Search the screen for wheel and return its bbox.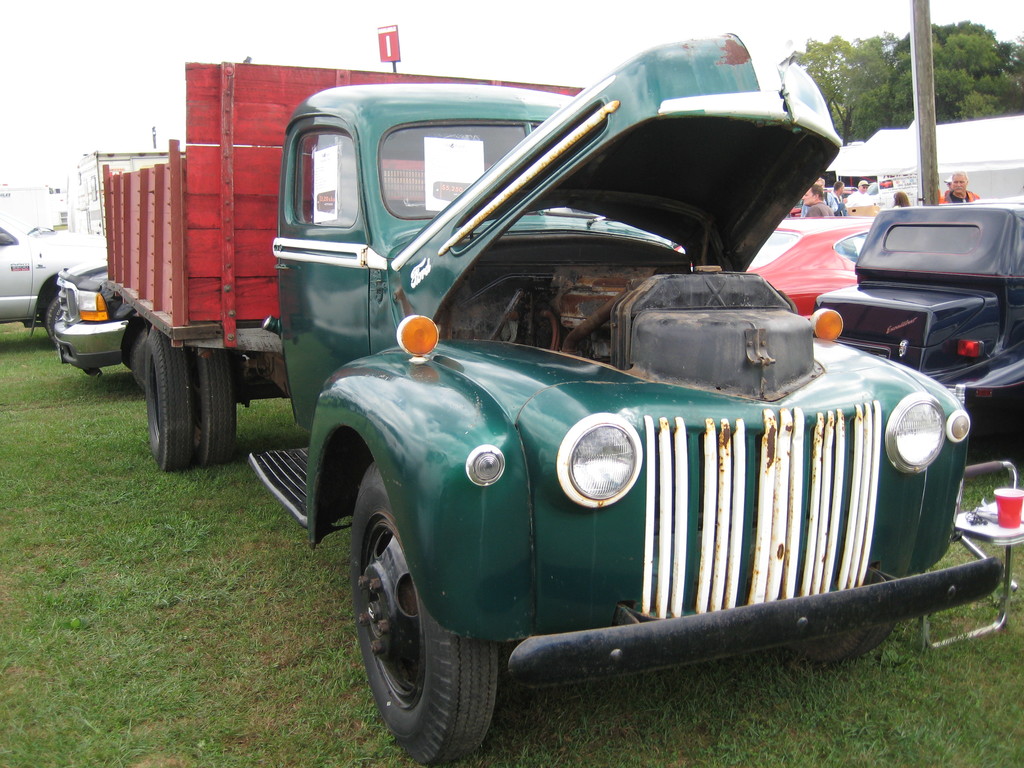
Found: 350 458 499 767.
